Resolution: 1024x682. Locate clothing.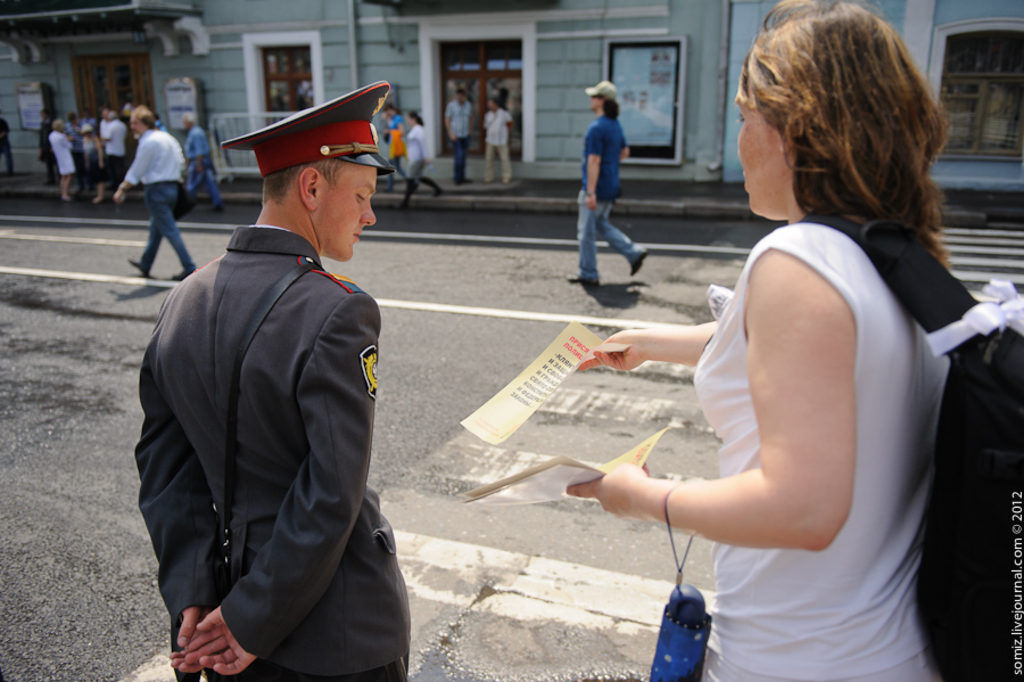
detection(117, 124, 195, 271).
